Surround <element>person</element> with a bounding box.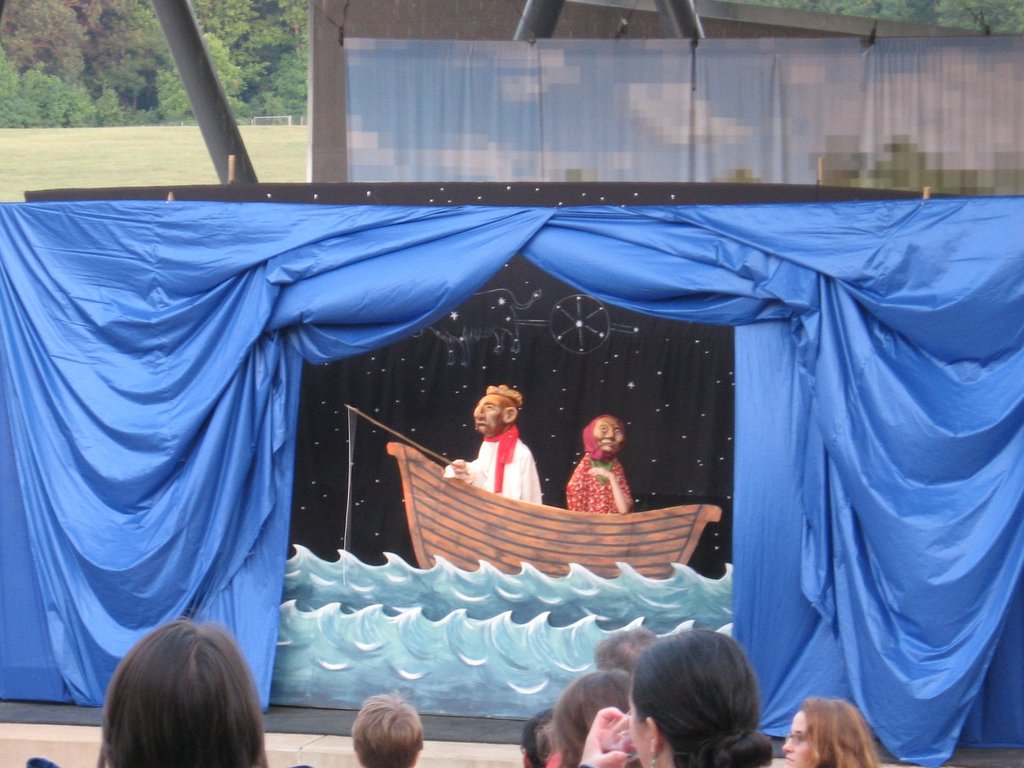
Rect(776, 694, 884, 767).
